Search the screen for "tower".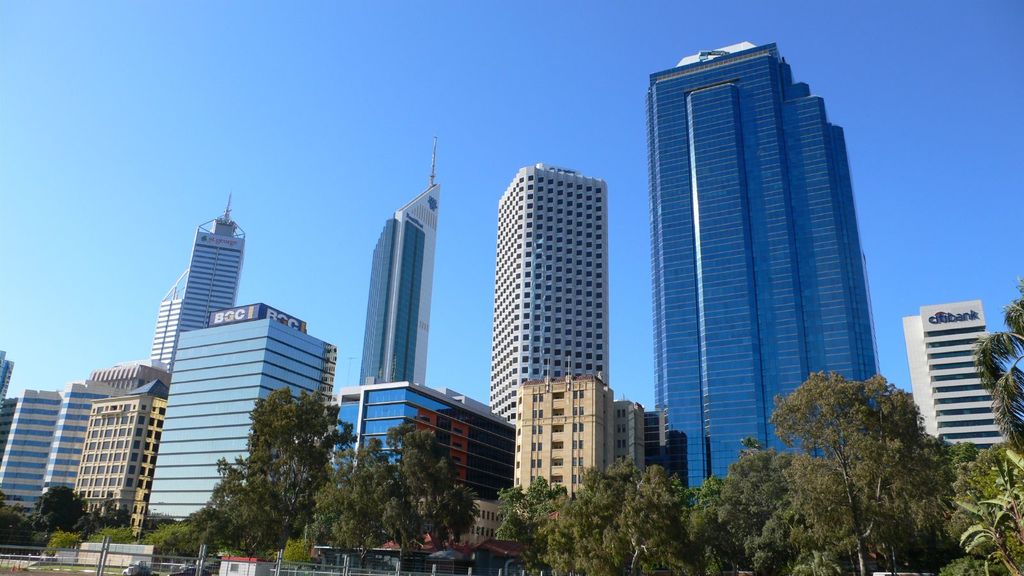
Found at region(904, 298, 1016, 456).
